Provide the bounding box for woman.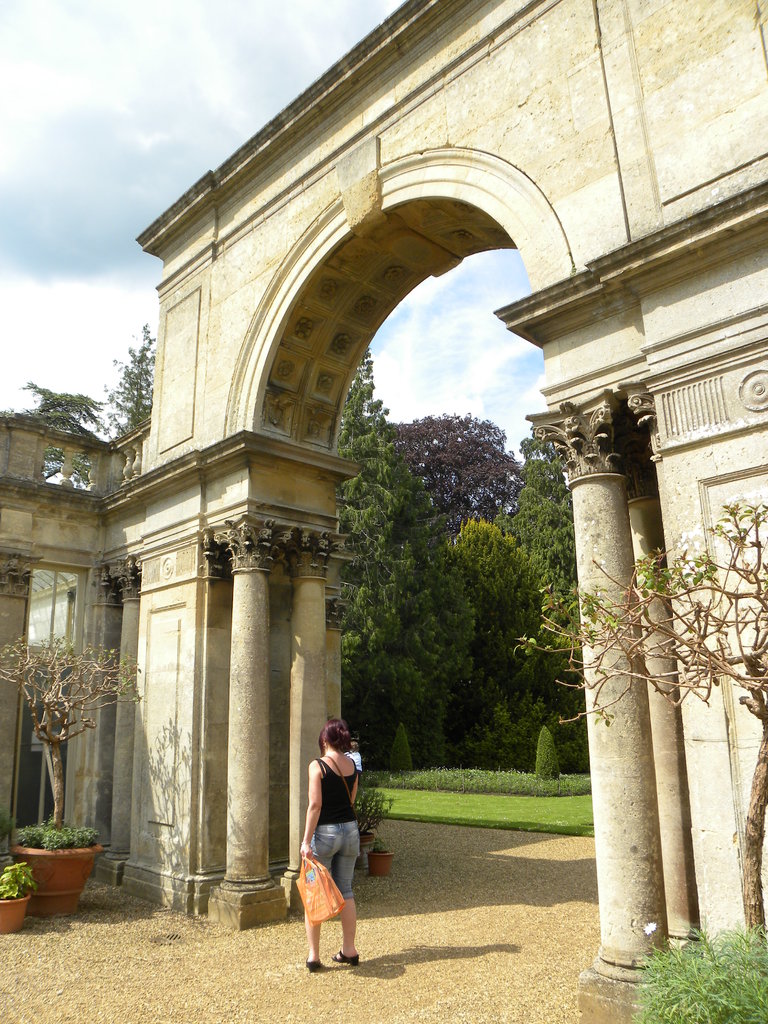
(297,721,365,972).
